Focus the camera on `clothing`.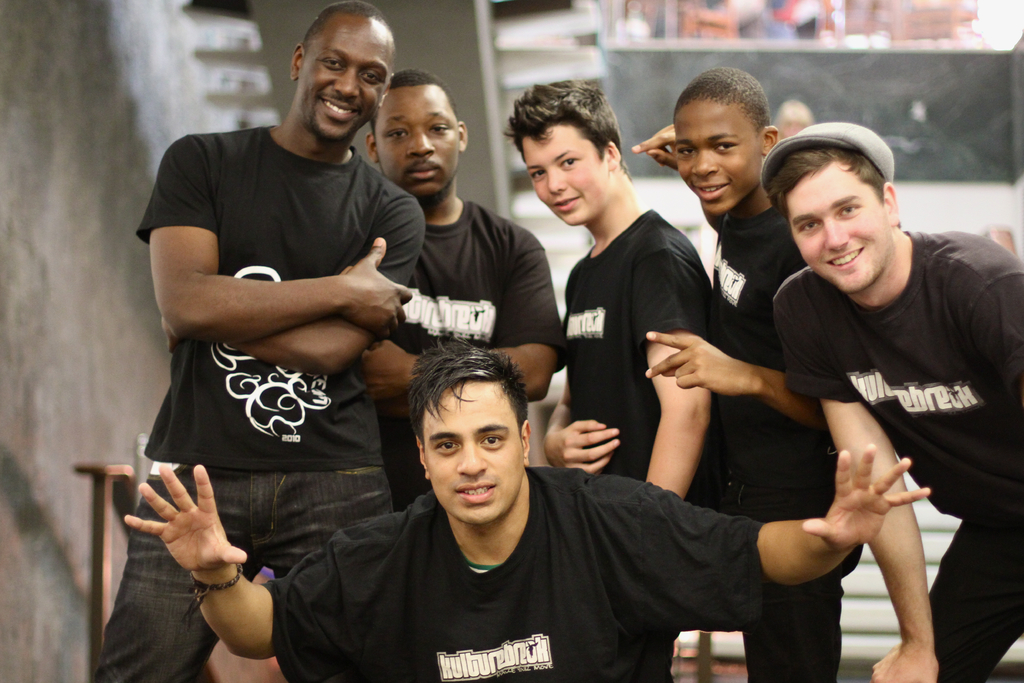
Focus region: bbox(562, 210, 723, 503).
